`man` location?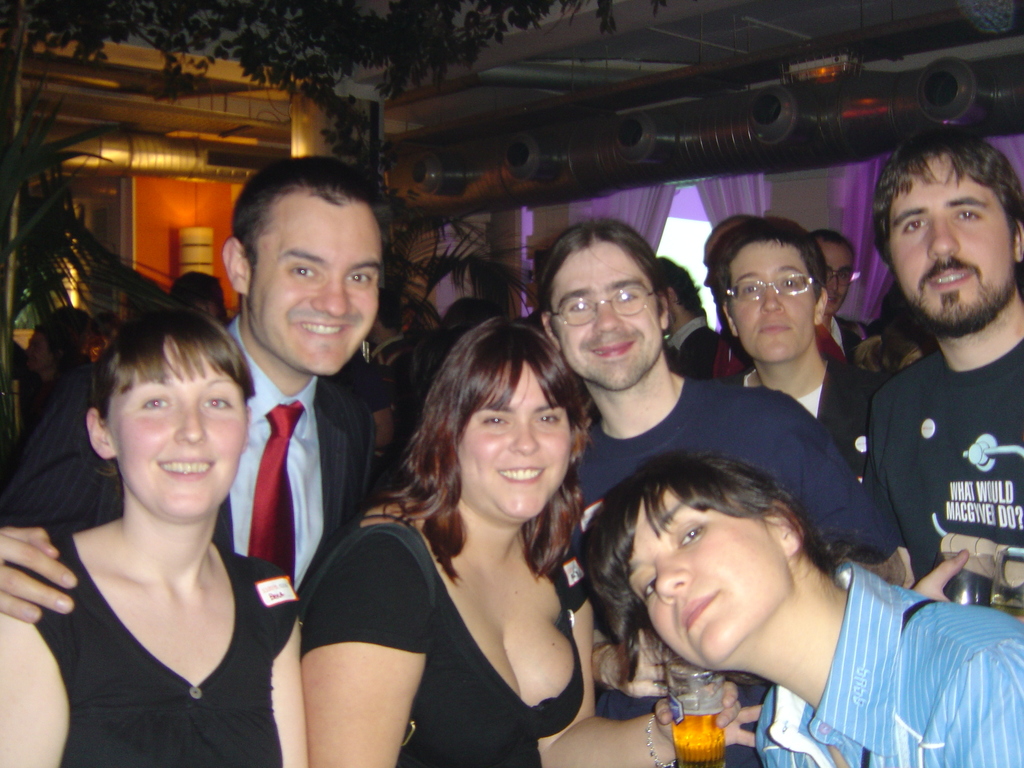
detection(532, 217, 883, 566)
